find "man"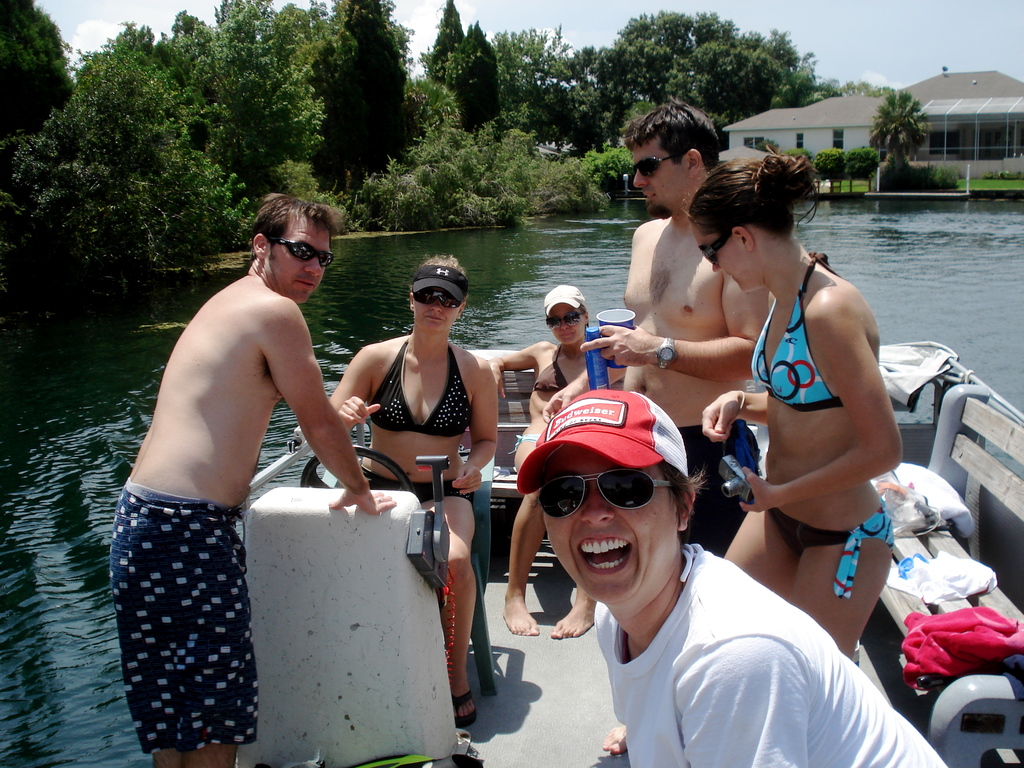
<region>546, 104, 771, 564</region>
